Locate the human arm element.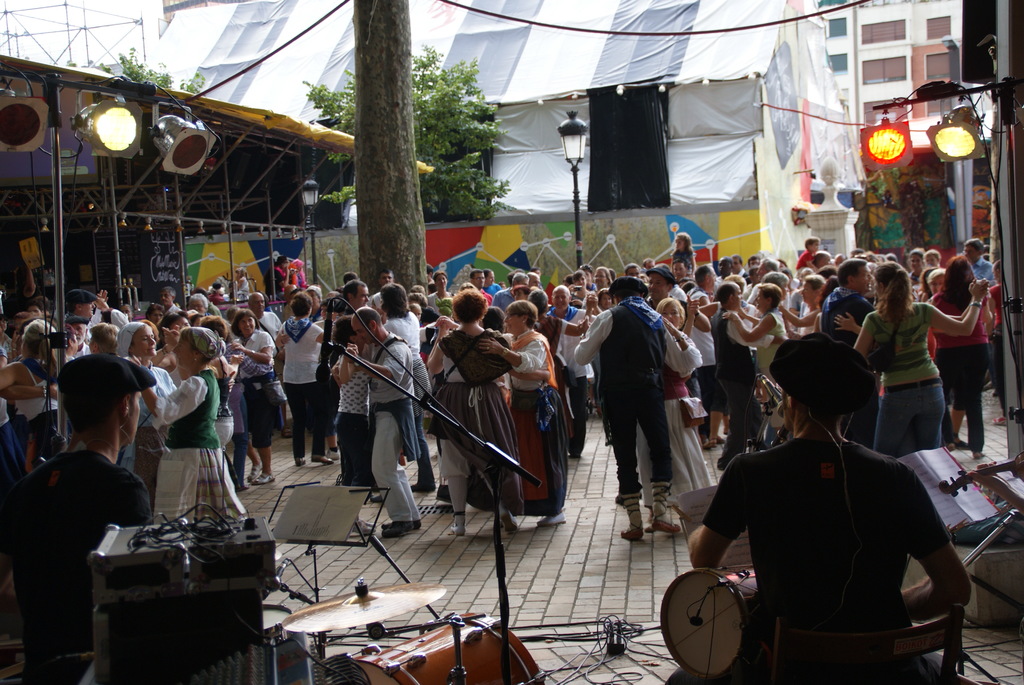
Element bbox: 715, 306, 783, 343.
